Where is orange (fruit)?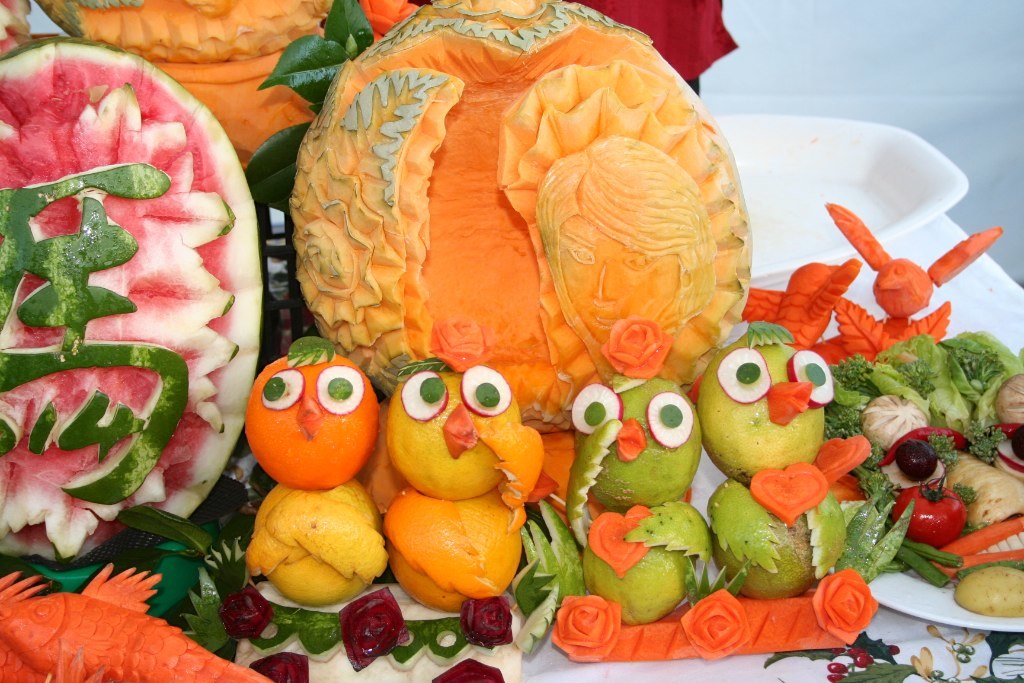
(x1=386, y1=484, x2=520, y2=614).
